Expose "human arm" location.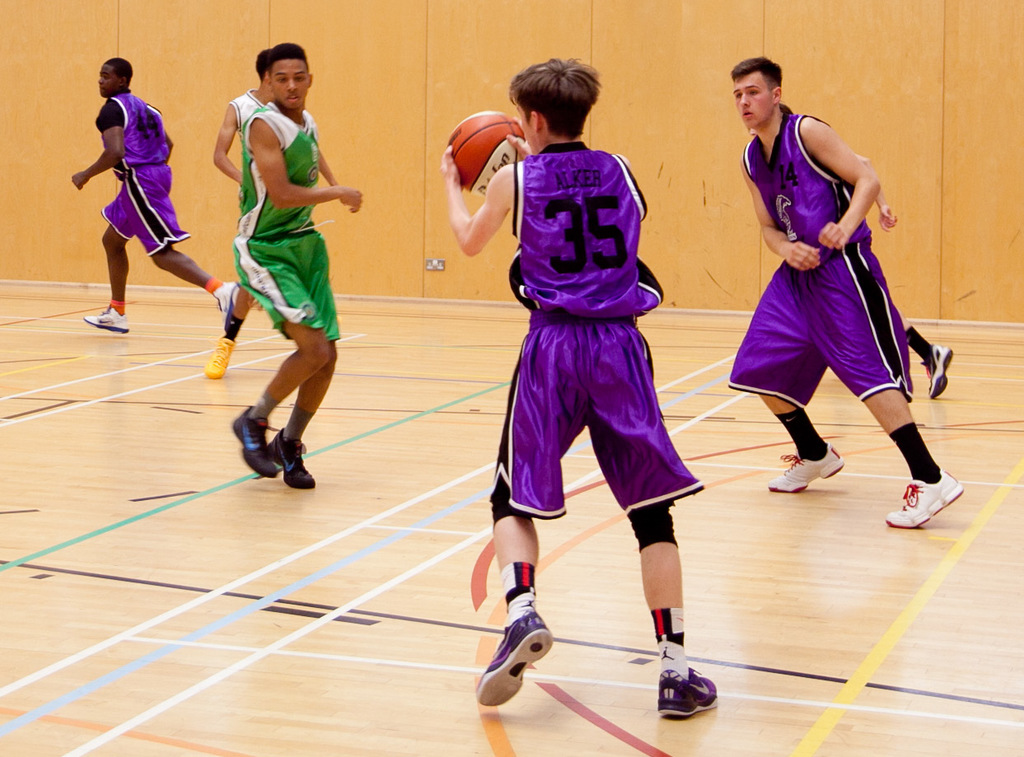
Exposed at region(70, 100, 127, 188).
